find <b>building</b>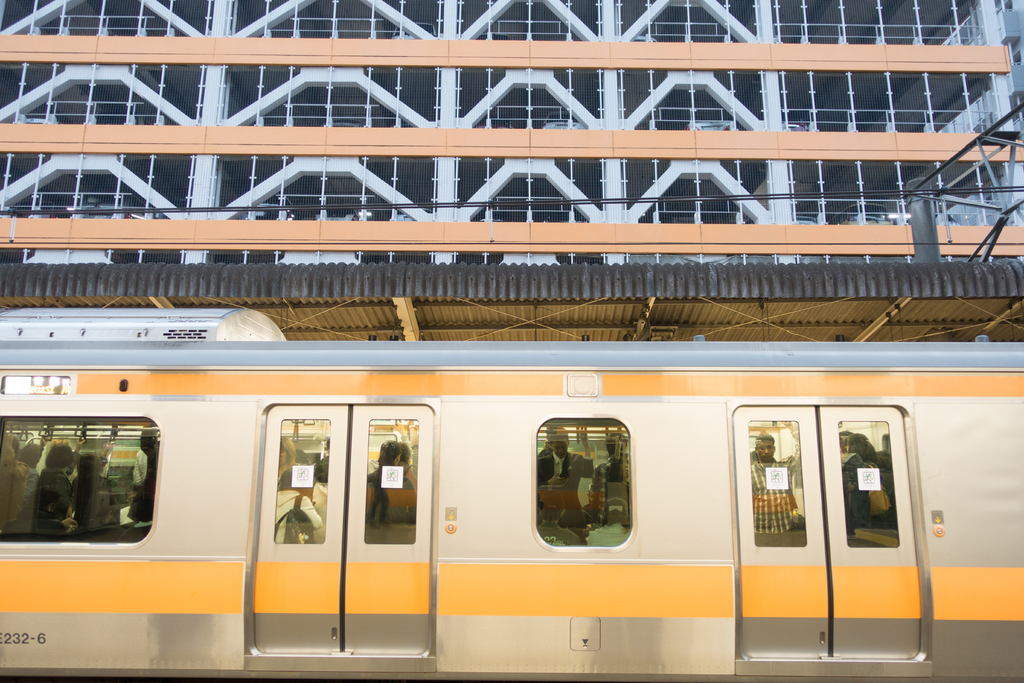
bbox(0, 0, 1023, 267)
